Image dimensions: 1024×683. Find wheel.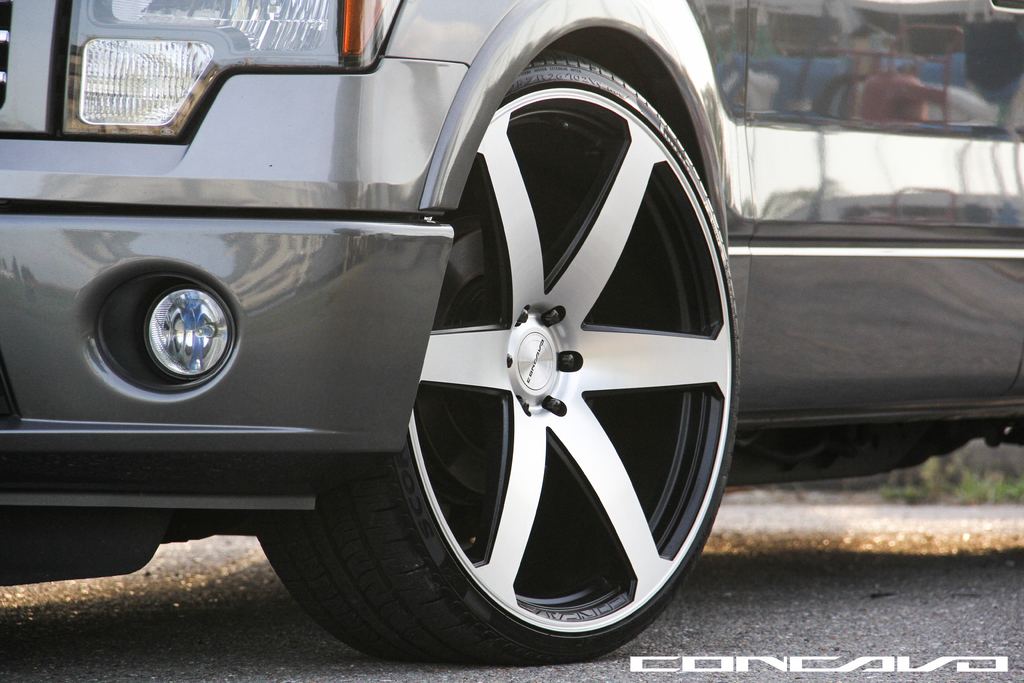
[x1=257, y1=49, x2=739, y2=668].
